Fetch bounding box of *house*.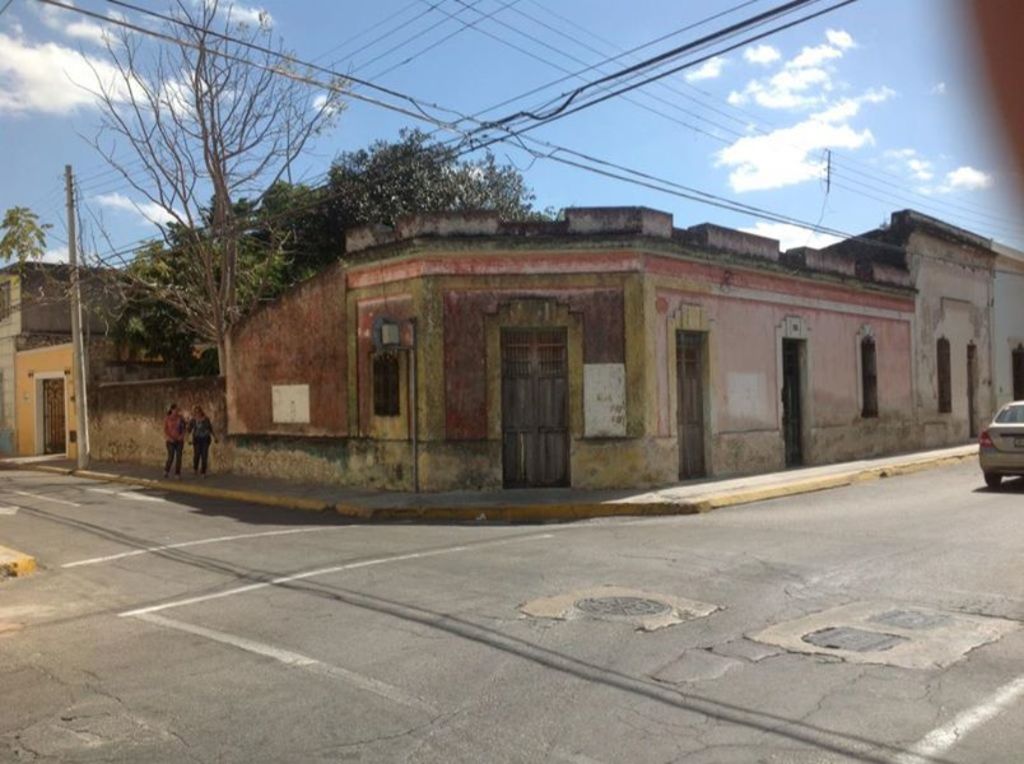
Bbox: Rect(0, 252, 211, 471).
